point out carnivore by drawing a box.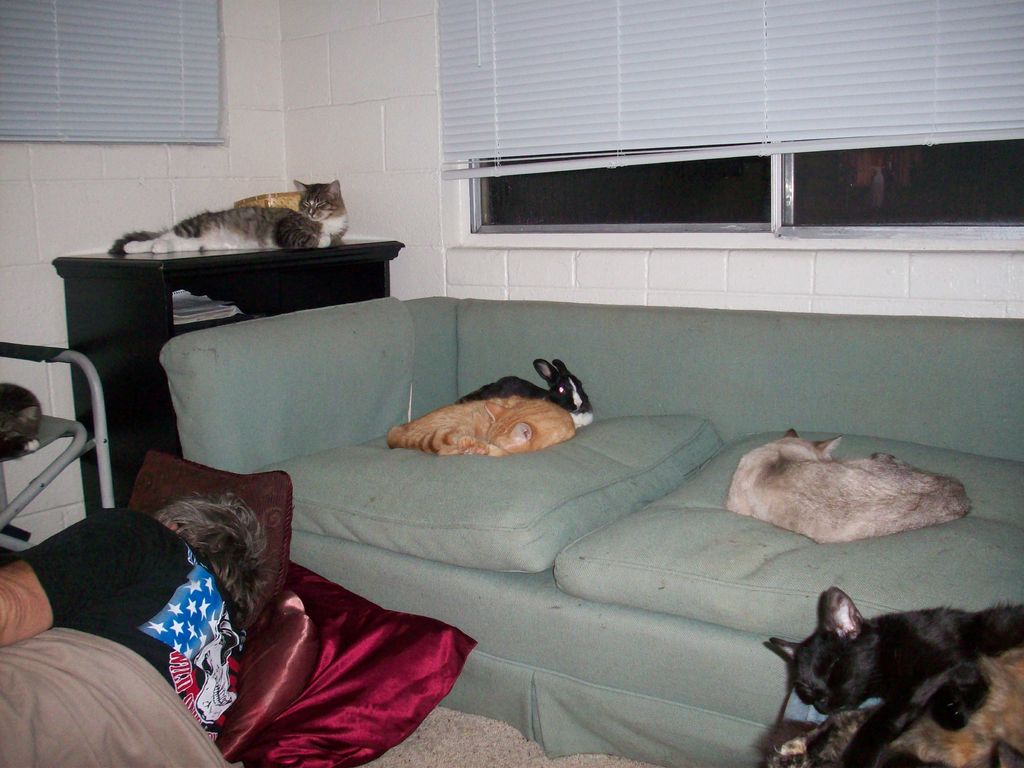
bbox=(458, 355, 596, 426).
